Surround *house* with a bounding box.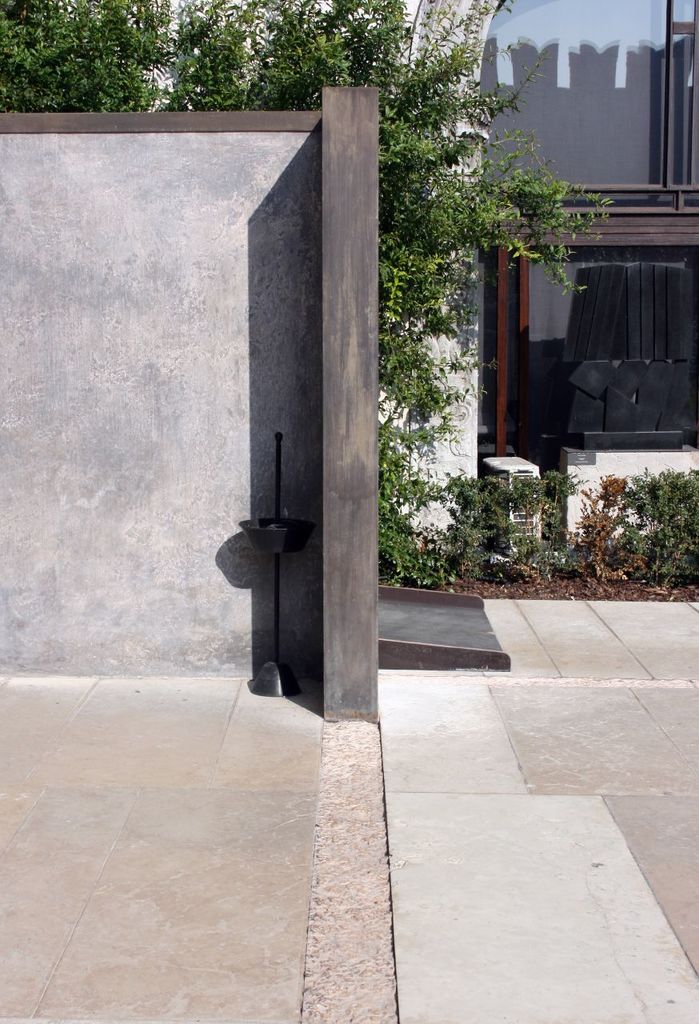
0:2:426:725.
